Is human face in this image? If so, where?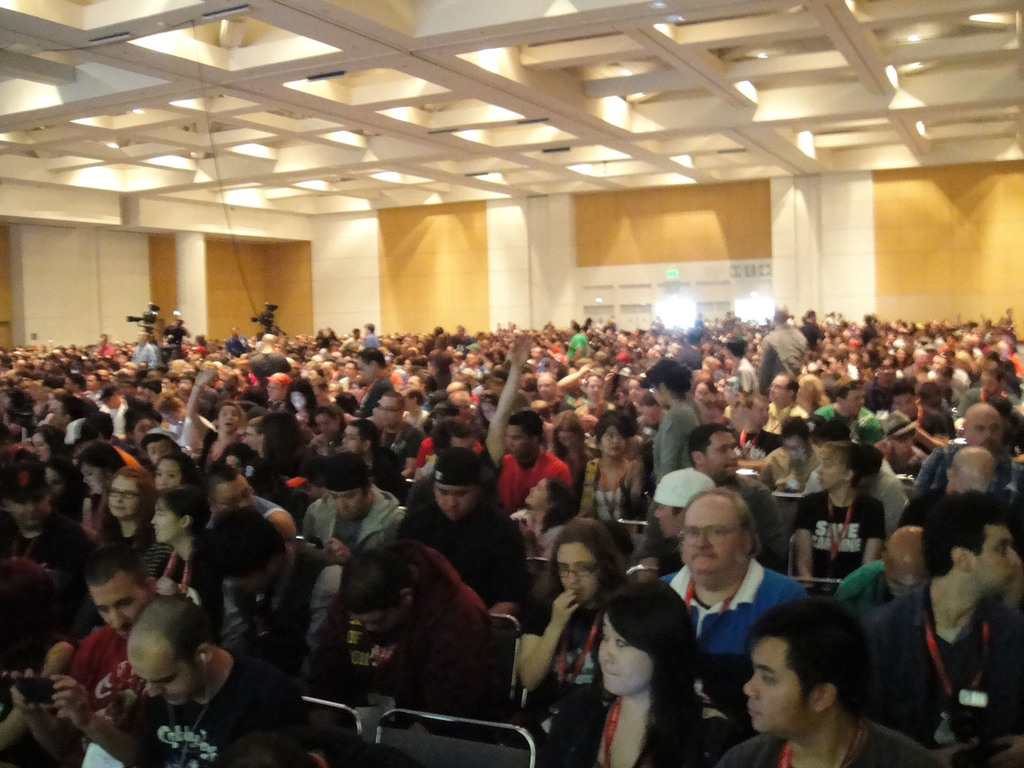
Yes, at {"x1": 154, "y1": 458, "x2": 183, "y2": 488}.
